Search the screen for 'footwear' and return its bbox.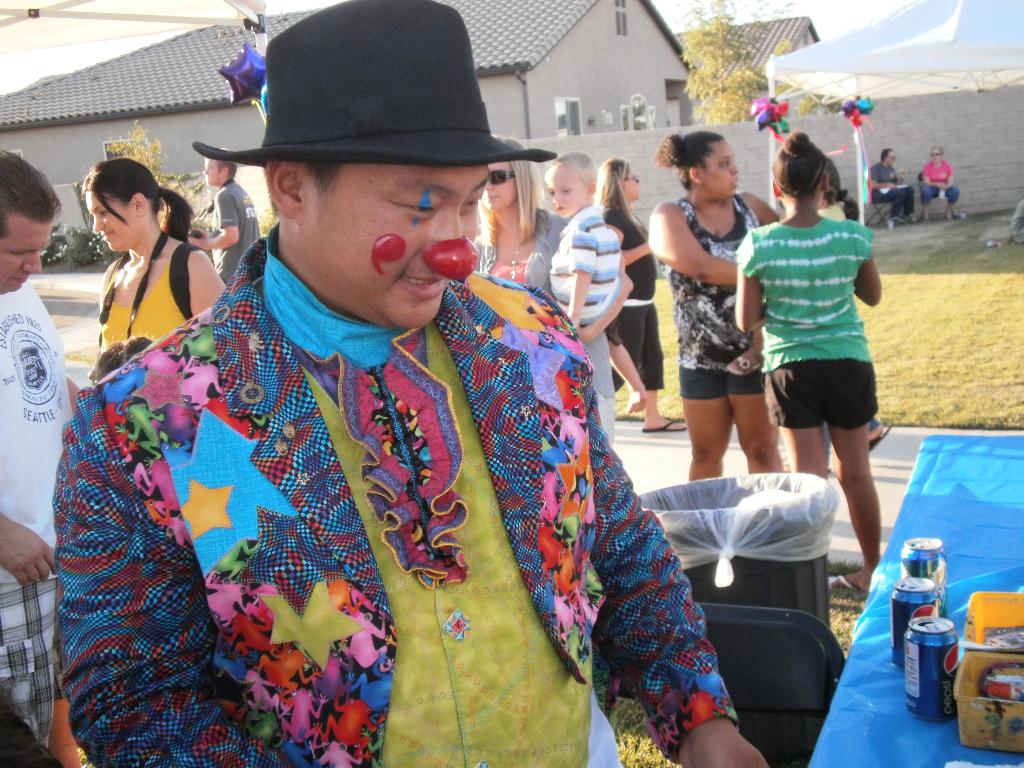
Found: left=884, top=217, right=893, bottom=232.
